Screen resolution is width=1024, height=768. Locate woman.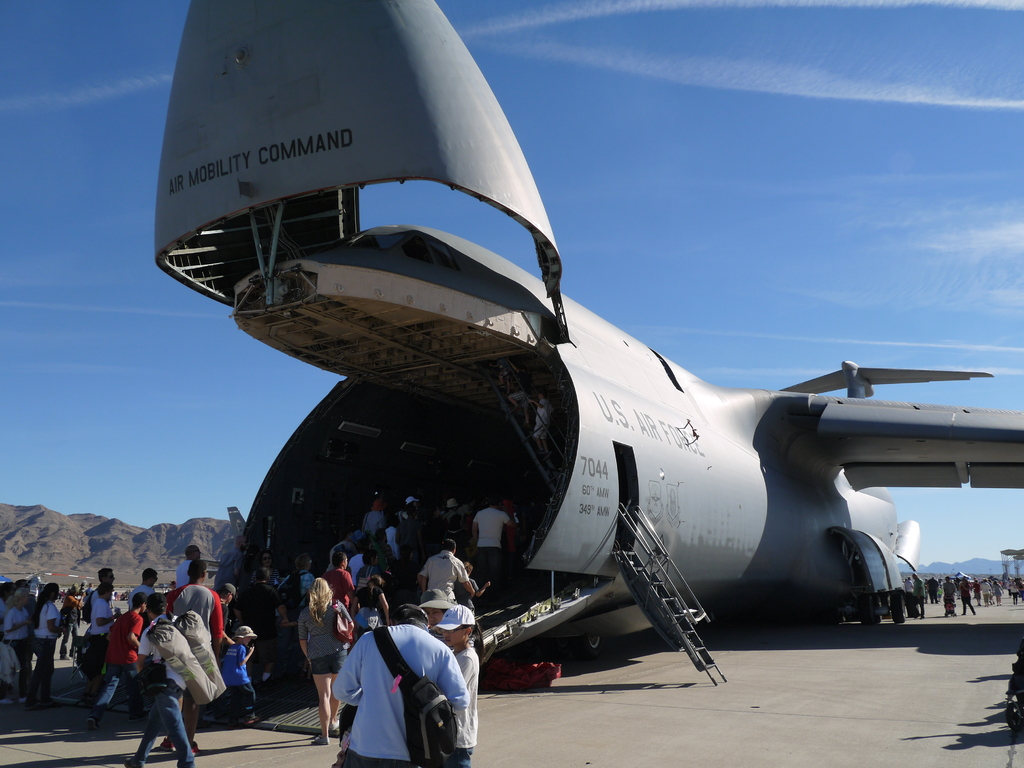
bbox(298, 578, 356, 747).
